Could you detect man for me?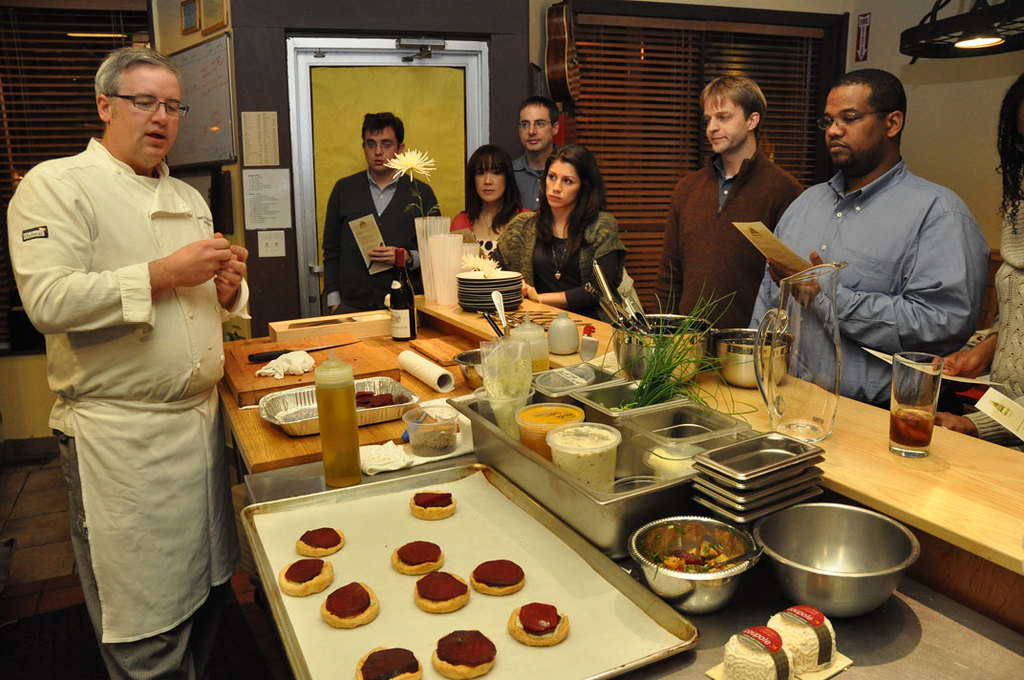
Detection result: {"left": 513, "top": 100, "right": 585, "bottom": 212}.
